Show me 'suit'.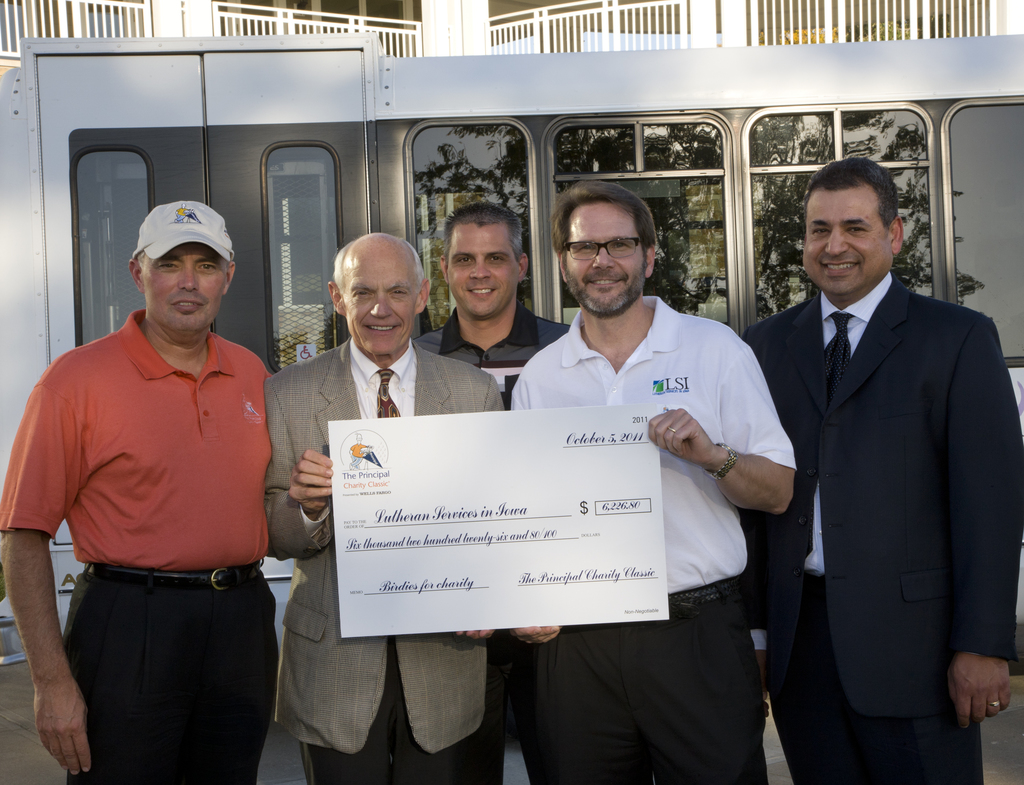
'suit' is here: <box>737,271,1023,783</box>.
